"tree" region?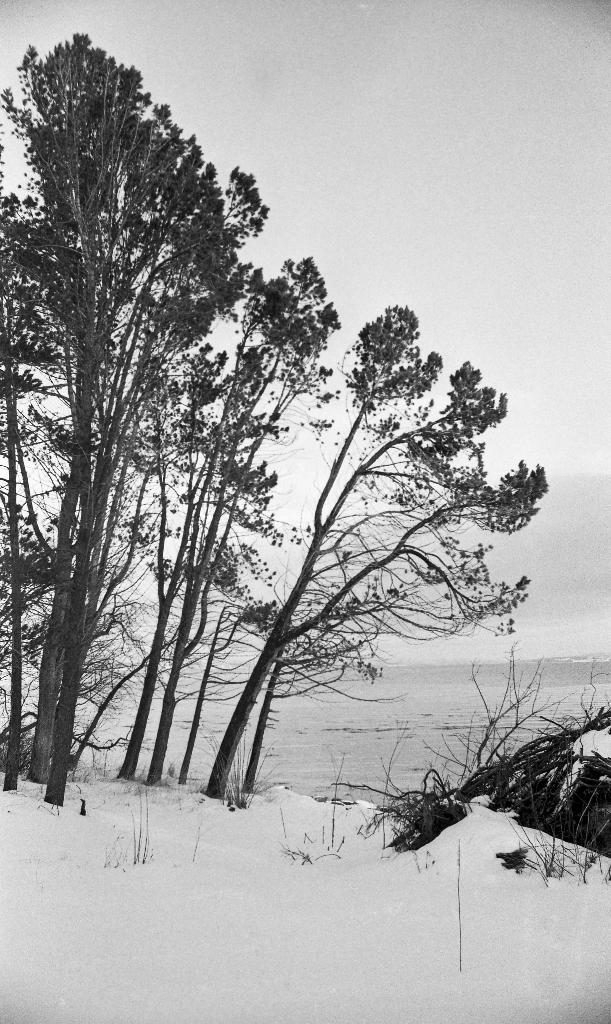
l=0, t=40, r=246, b=788
